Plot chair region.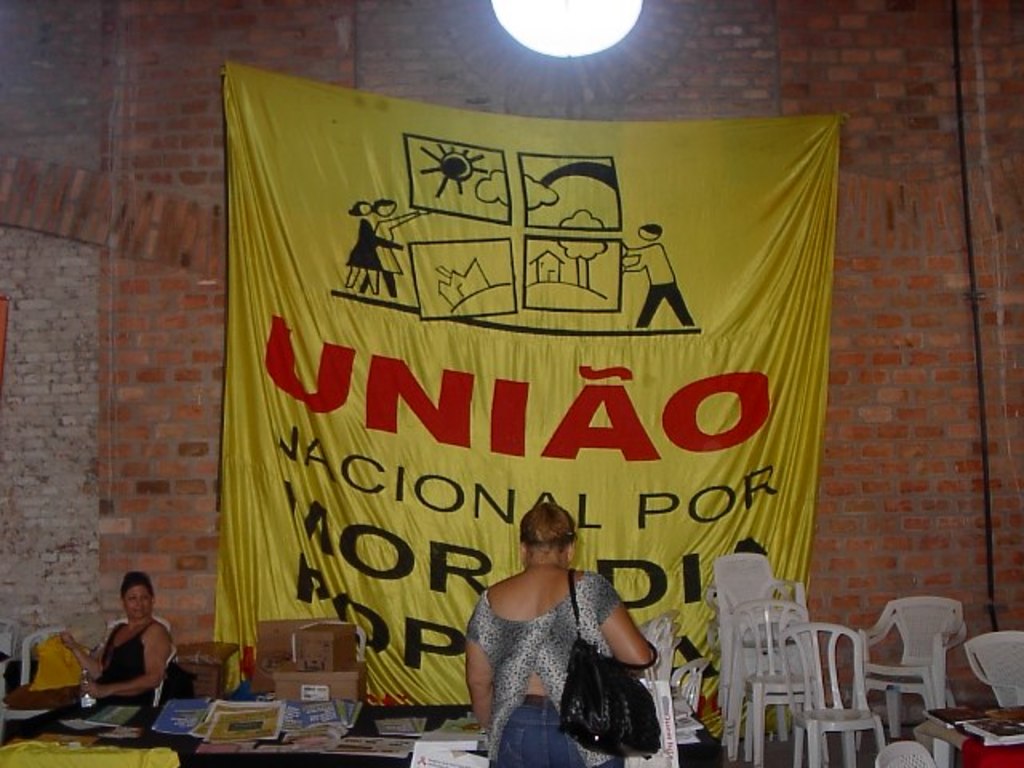
Plotted at 0:627:80:723.
